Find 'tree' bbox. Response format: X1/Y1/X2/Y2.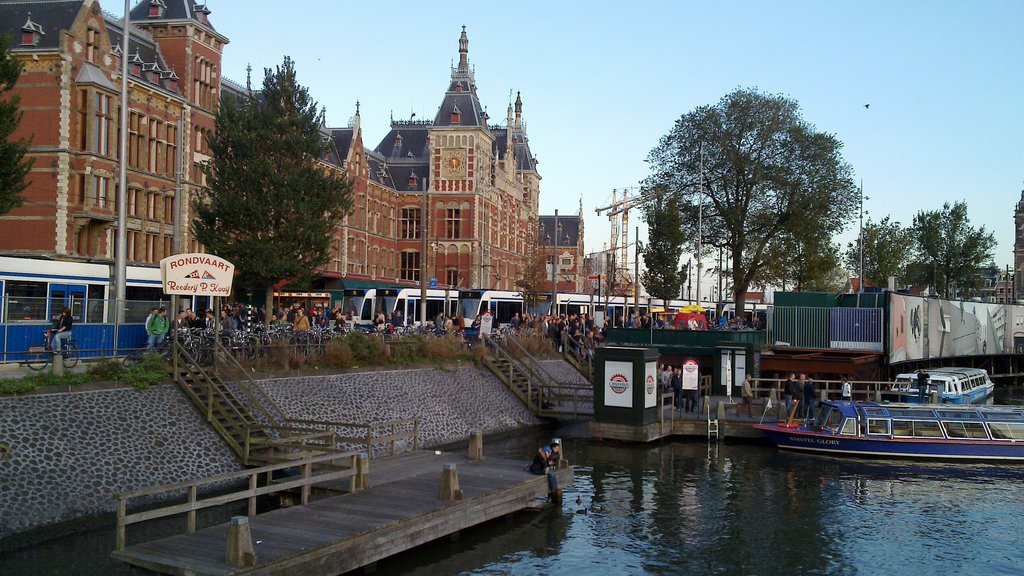
192/51/352/315.
